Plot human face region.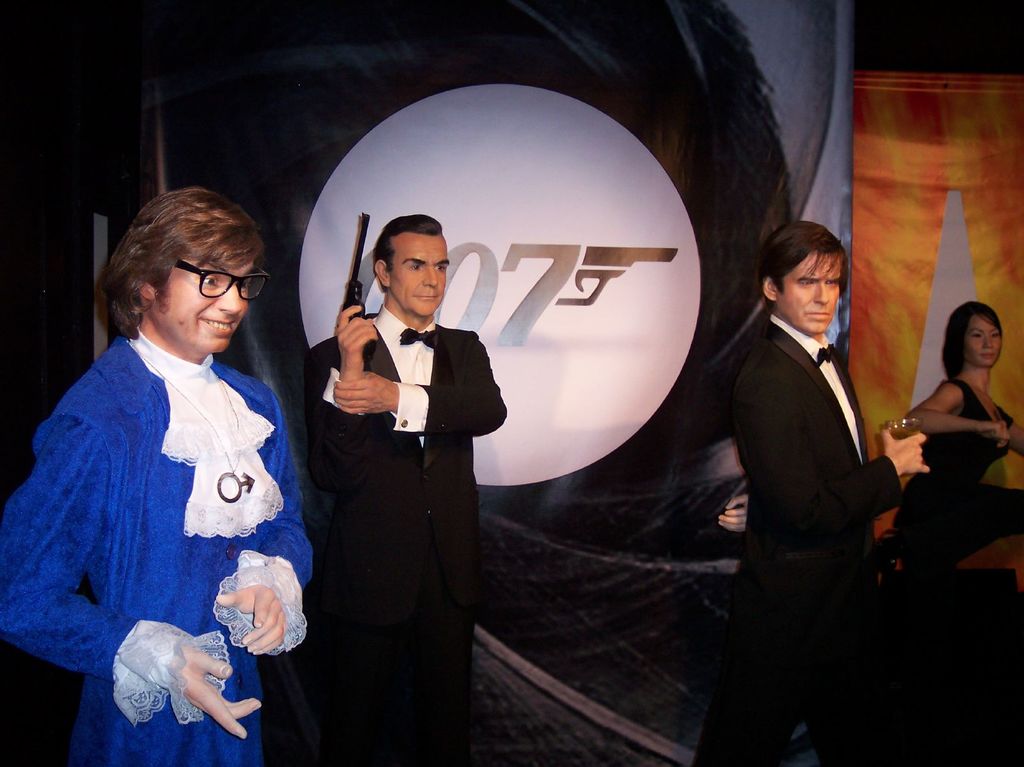
Plotted at (966, 314, 1002, 366).
